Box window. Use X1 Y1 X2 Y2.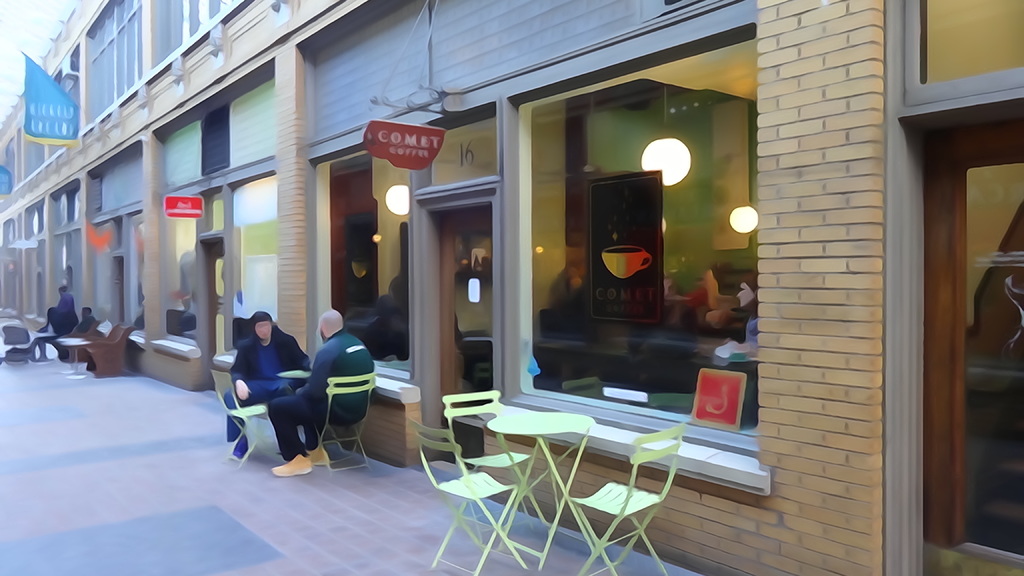
237 184 284 334.
